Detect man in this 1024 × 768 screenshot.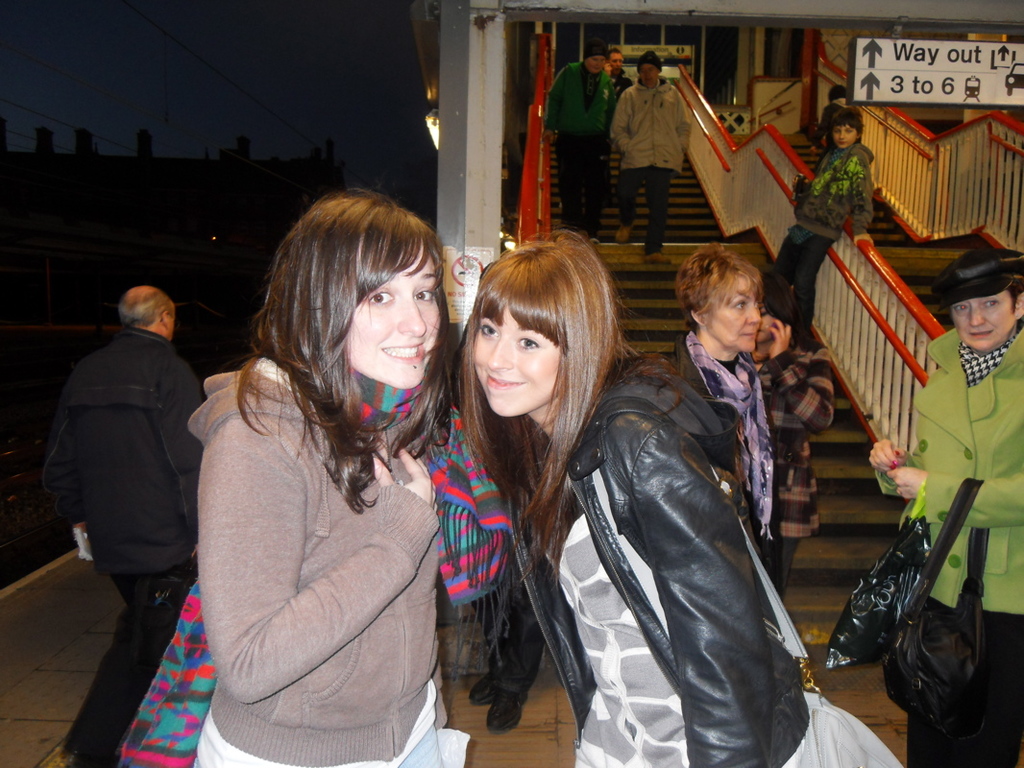
Detection: (606,47,636,91).
